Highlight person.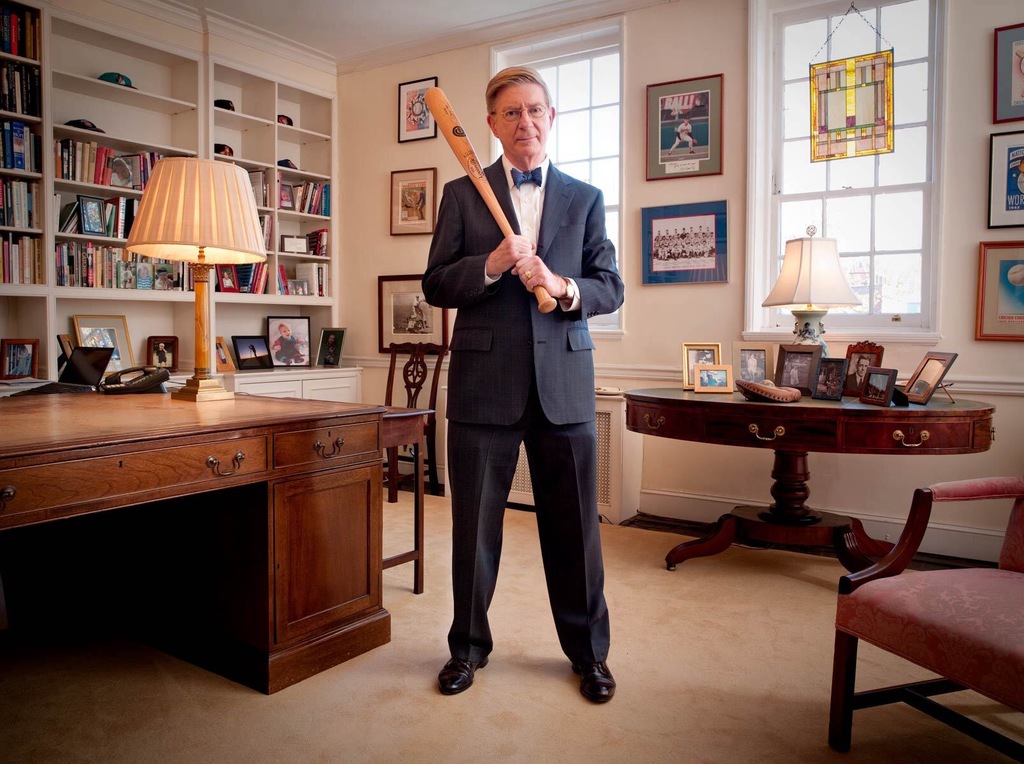
Highlighted region: bbox=[154, 342, 166, 367].
